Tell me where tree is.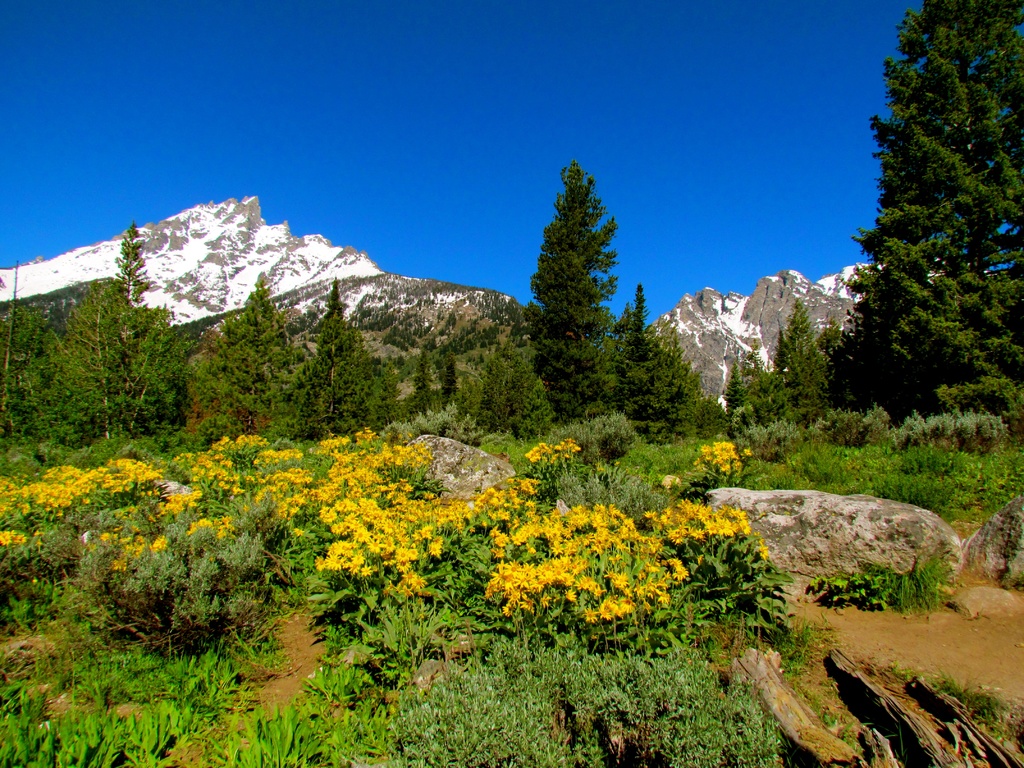
tree is at (521,143,643,429).
